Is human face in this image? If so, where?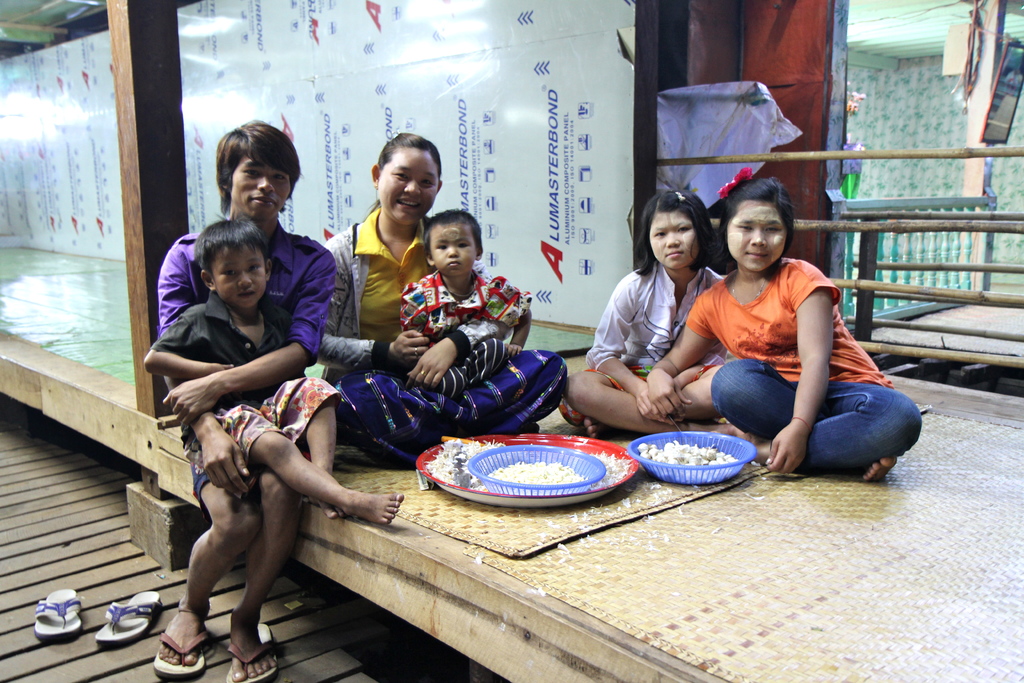
Yes, at left=229, top=156, right=288, bottom=218.
